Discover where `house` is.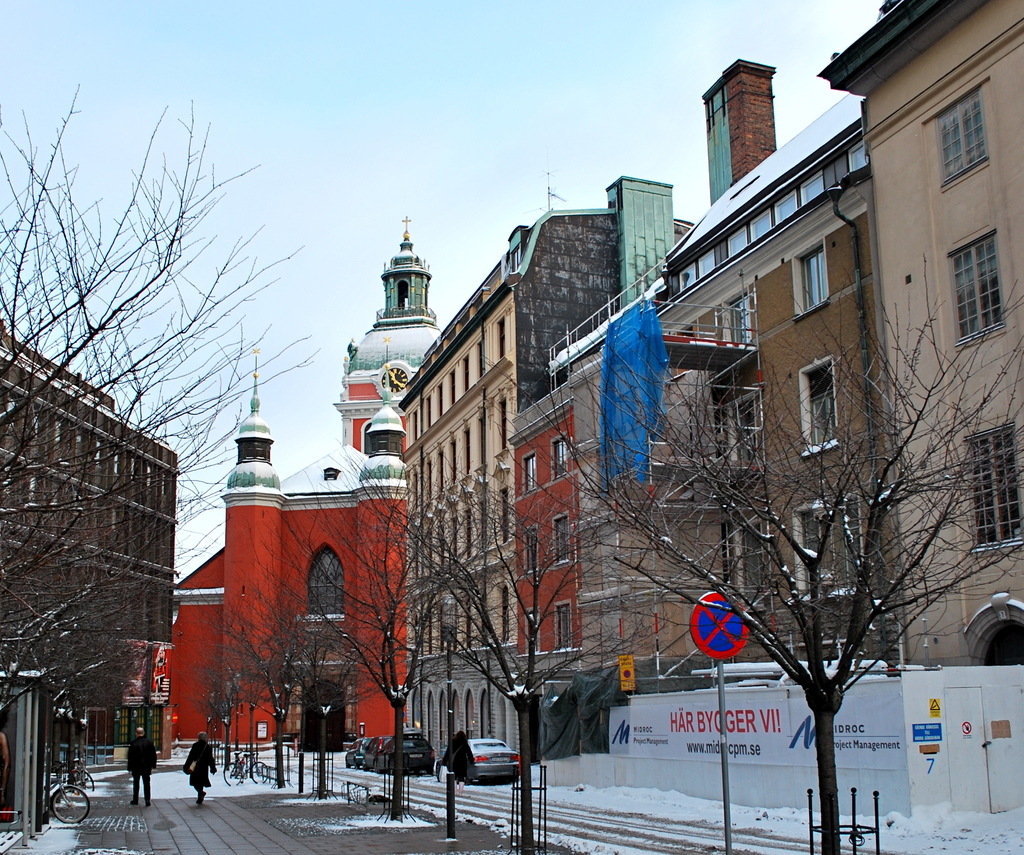
Discovered at [168, 344, 403, 752].
